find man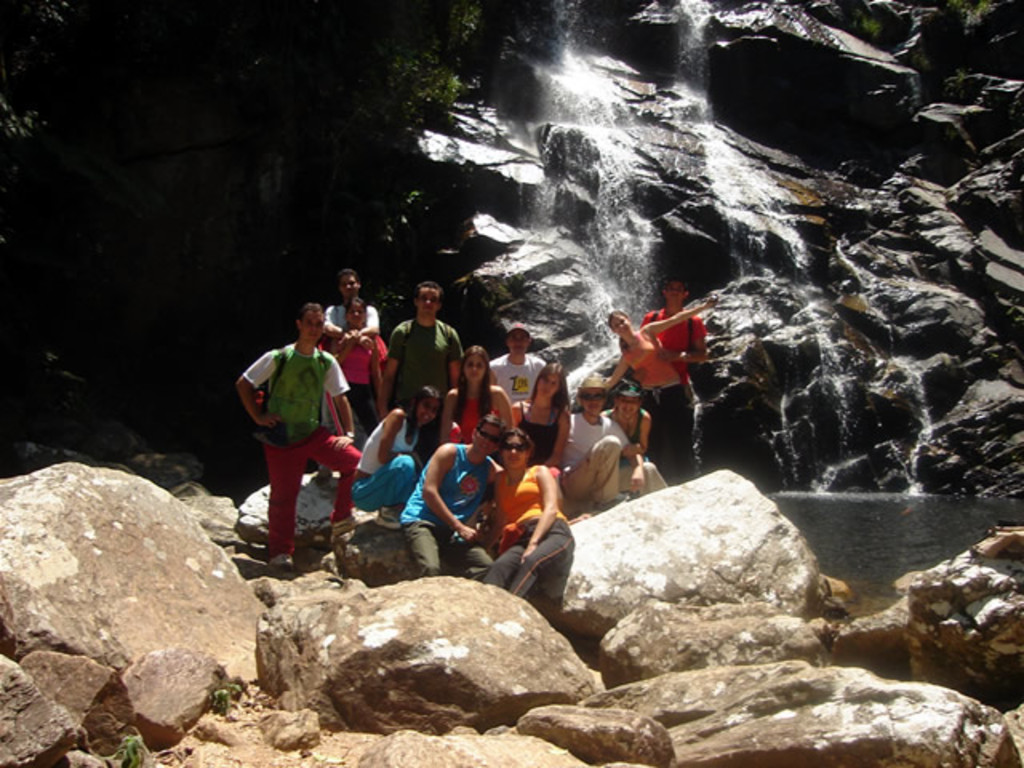
Rect(381, 280, 469, 459)
